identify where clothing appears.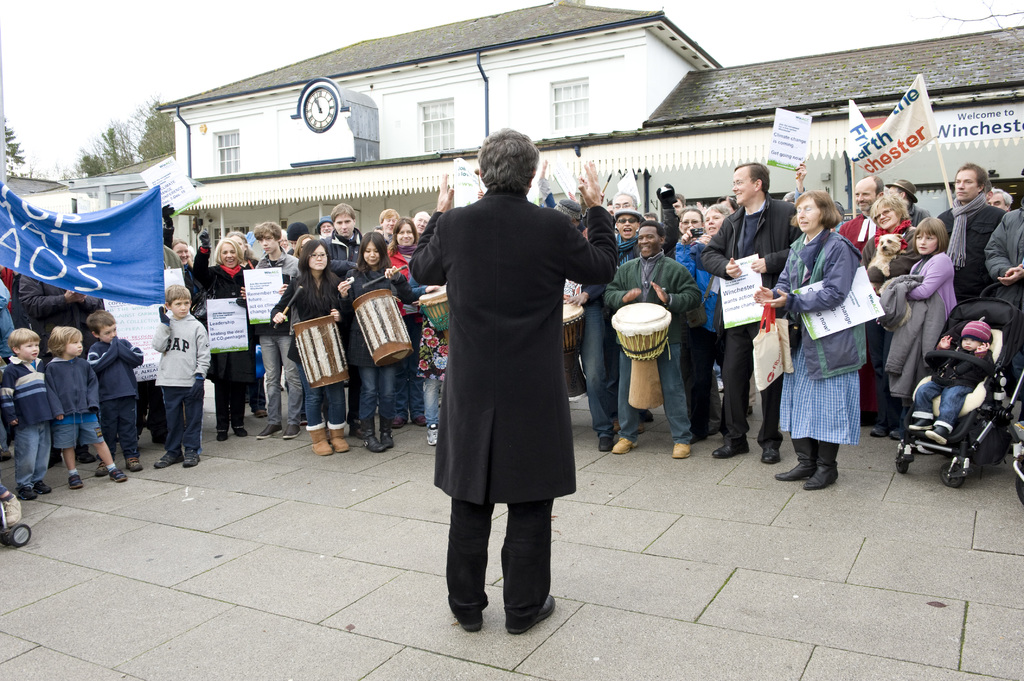
Appears at [609,227,637,262].
